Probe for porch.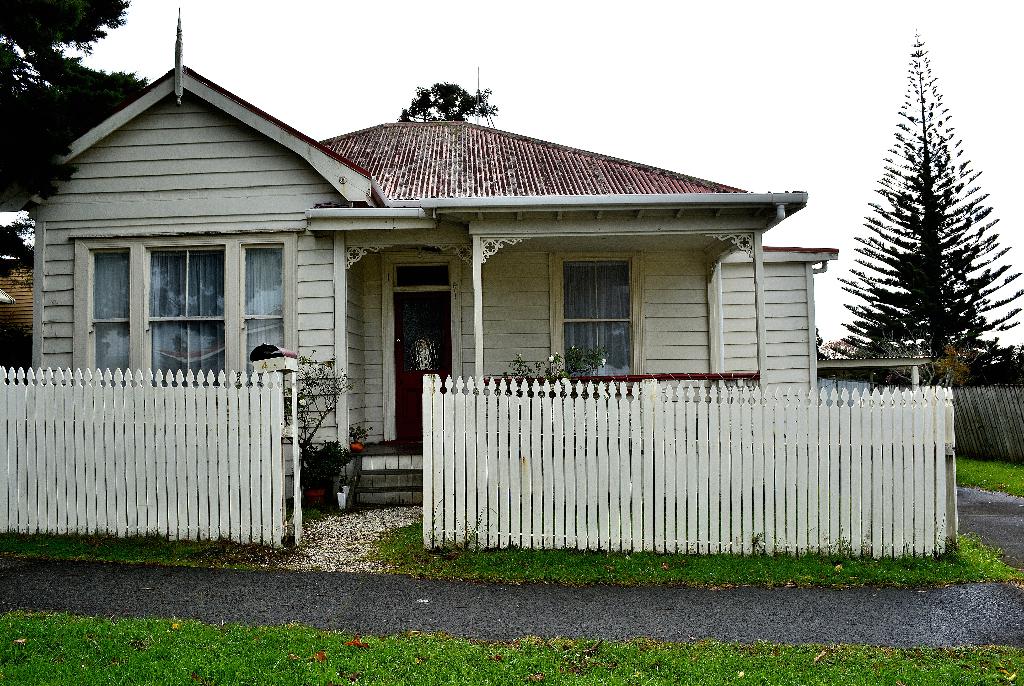
Probe result: bbox=[324, 433, 788, 496].
